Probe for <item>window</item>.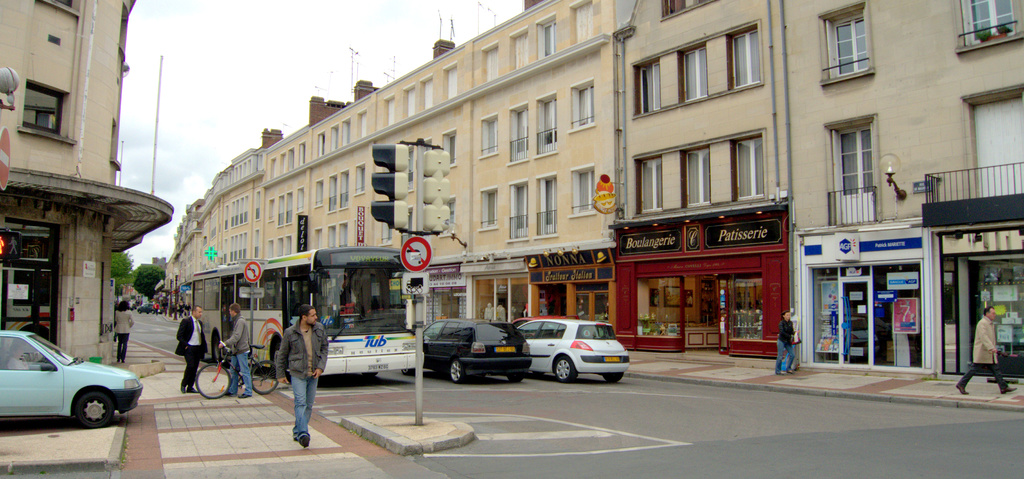
Probe result: (484,46,498,82).
